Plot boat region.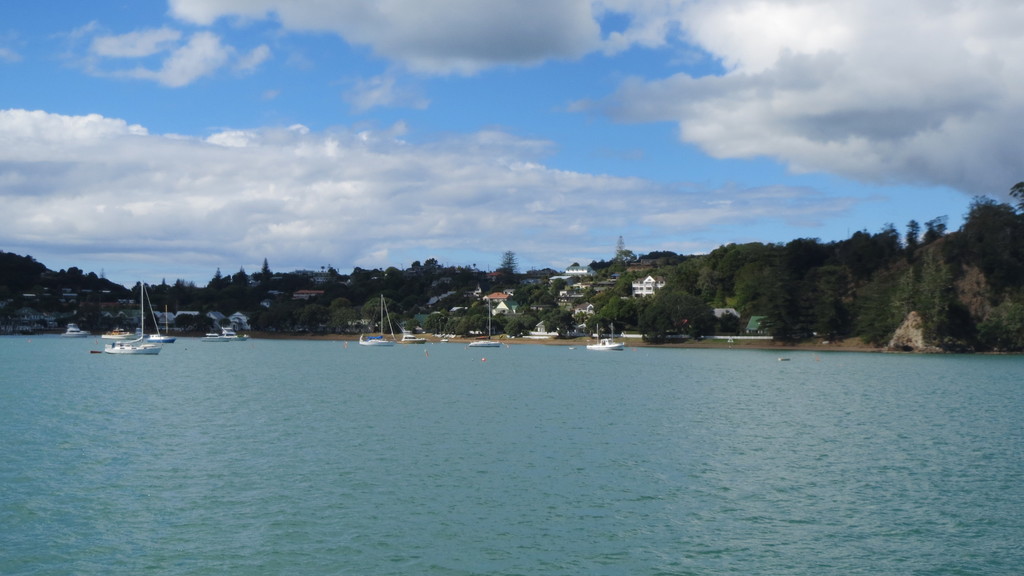
Plotted at x1=204, y1=329, x2=250, y2=339.
